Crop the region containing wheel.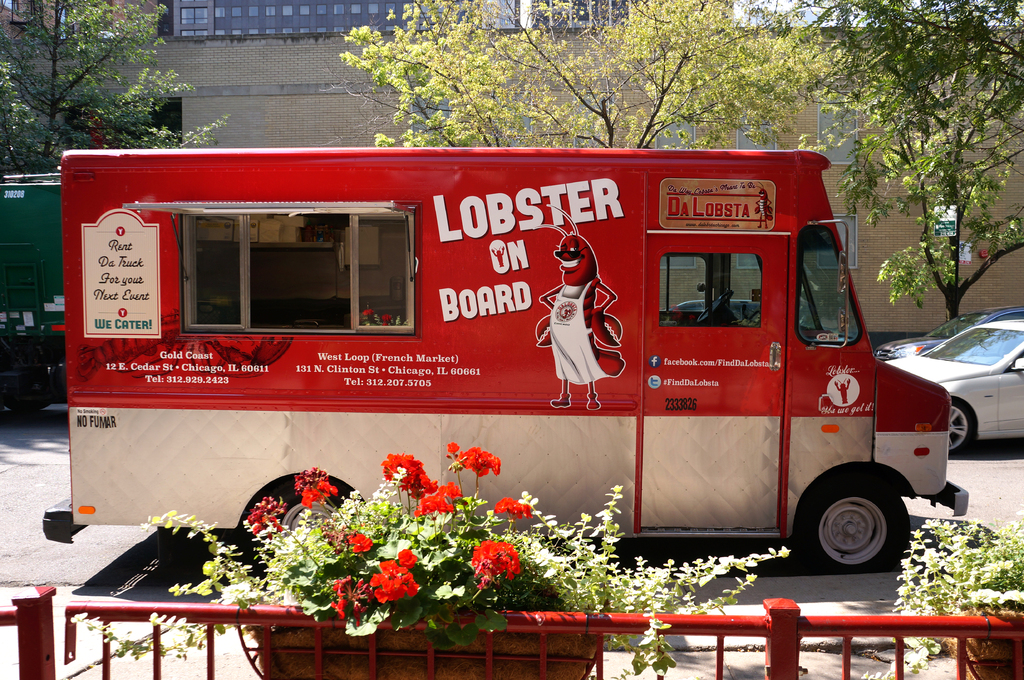
Crop region: (left=808, top=480, right=917, bottom=576).
